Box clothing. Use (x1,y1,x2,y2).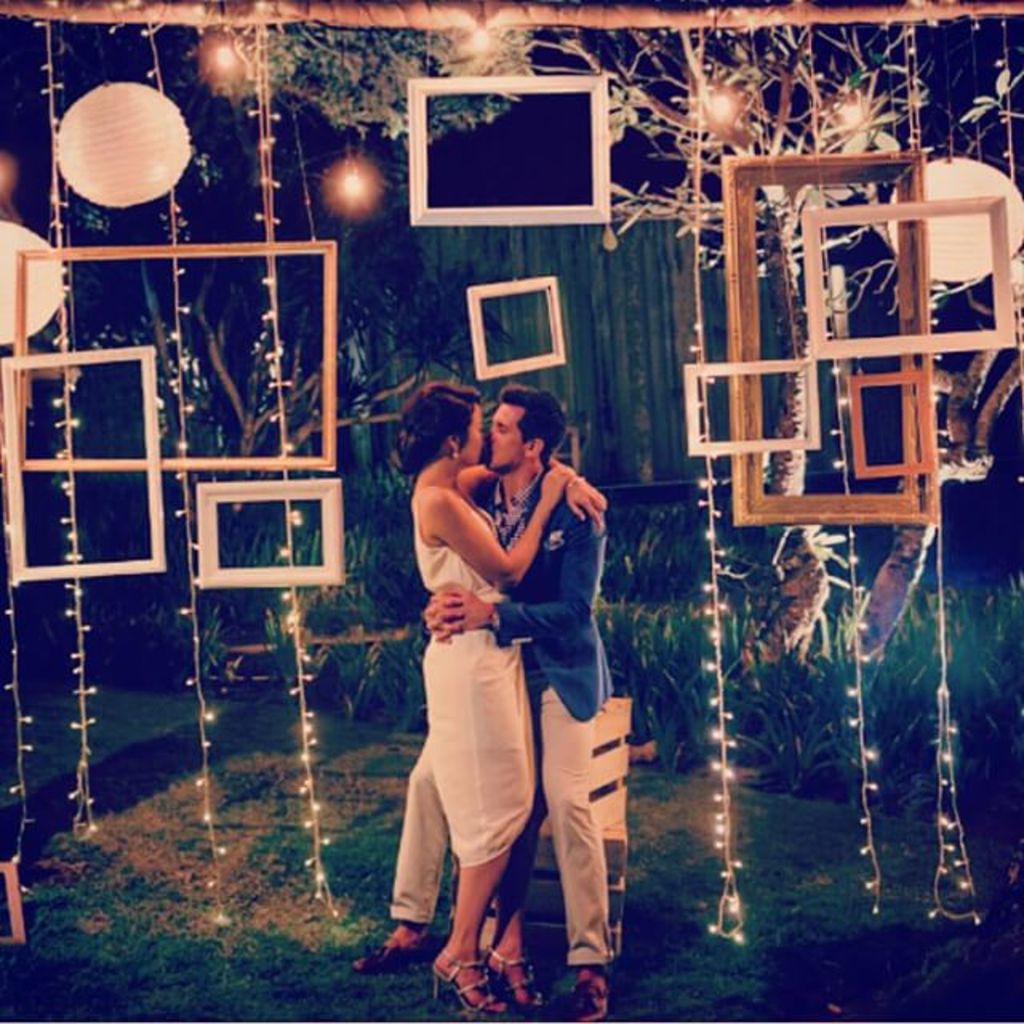
(478,459,626,723).
